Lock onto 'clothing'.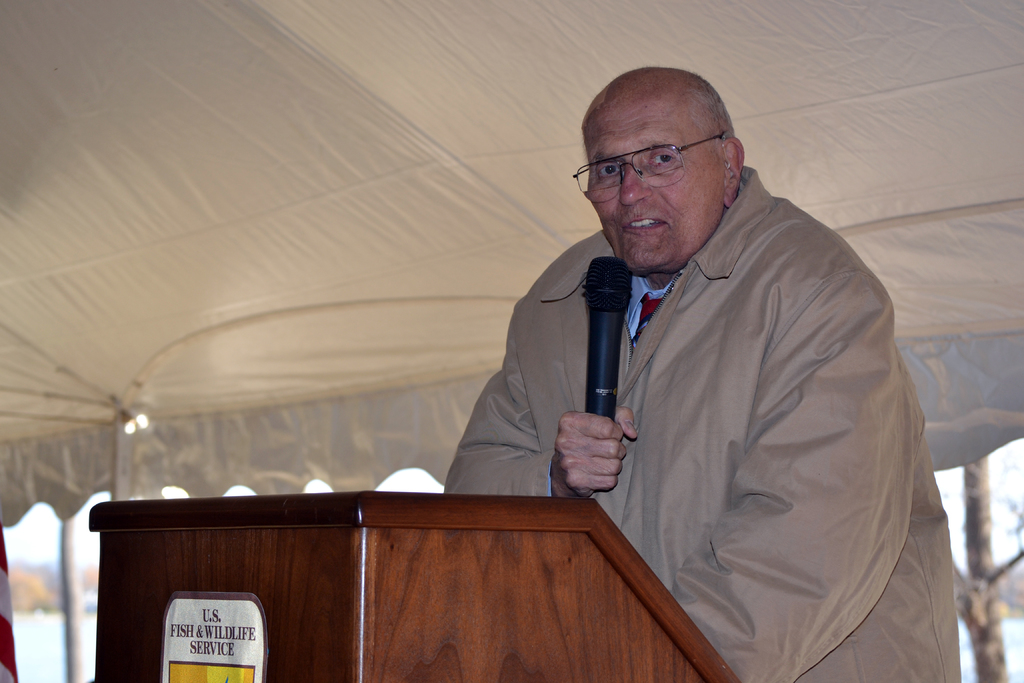
Locked: rect(520, 151, 973, 670).
